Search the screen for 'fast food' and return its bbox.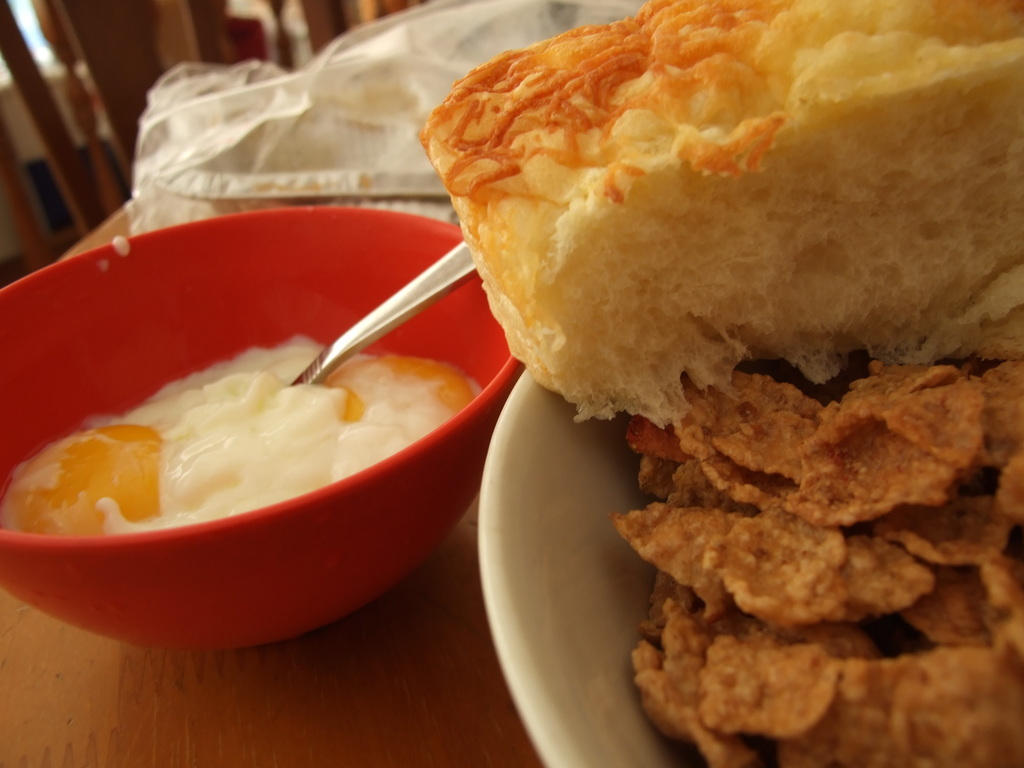
Found: 406 0 977 608.
